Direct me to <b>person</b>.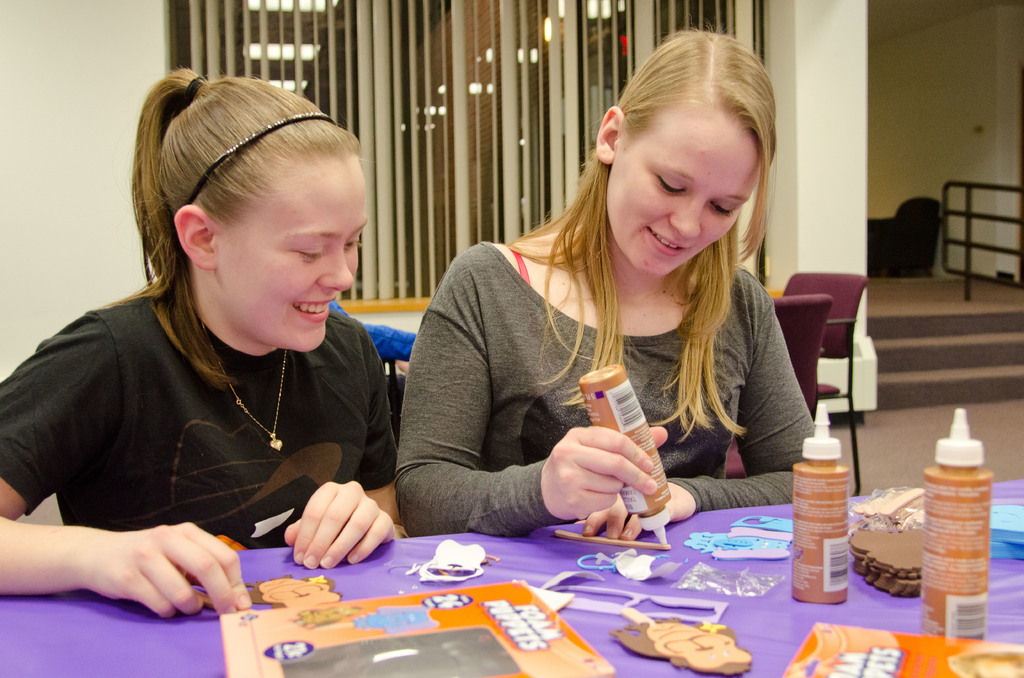
Direction: {"left": 18, "top": 66, "right": 416, "bottom": 615}.
